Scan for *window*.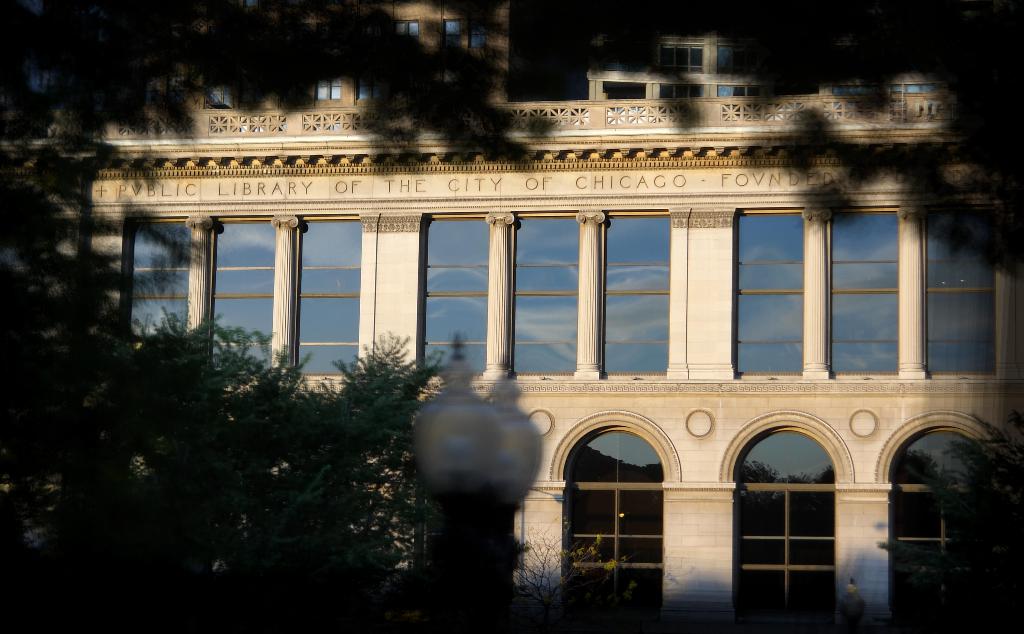
Scan result: bbox=[829, 208, 904, 379].
